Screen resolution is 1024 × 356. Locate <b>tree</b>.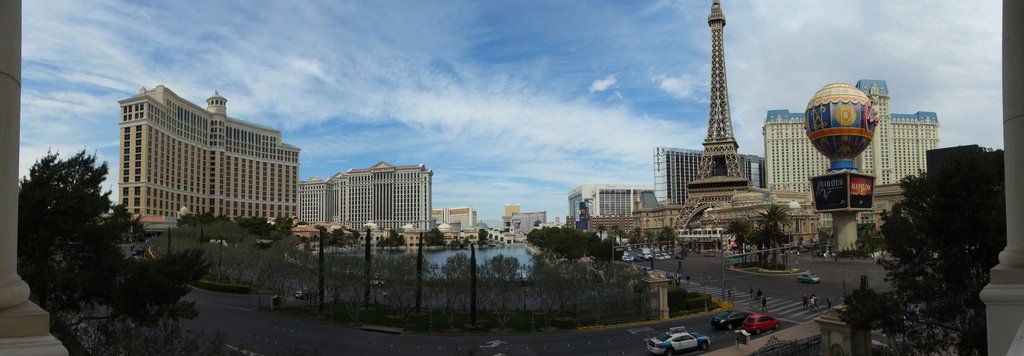
crop(452, 239, 457, 247).
